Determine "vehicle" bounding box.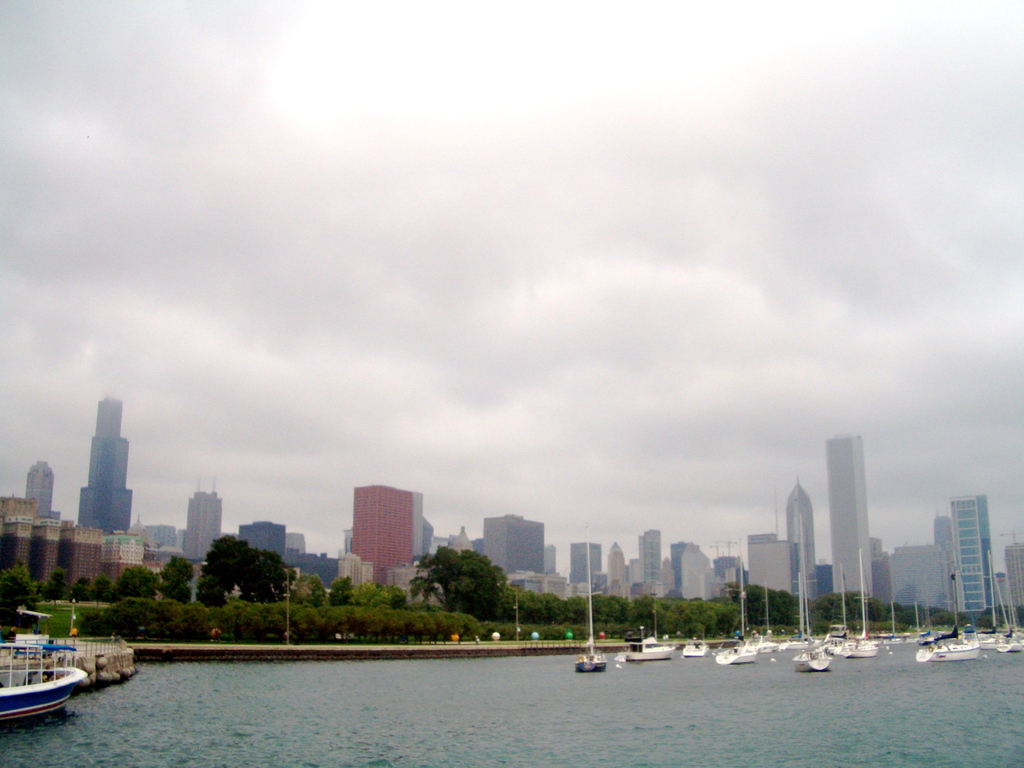
Determined: rect(625, 632, 674, 662).
